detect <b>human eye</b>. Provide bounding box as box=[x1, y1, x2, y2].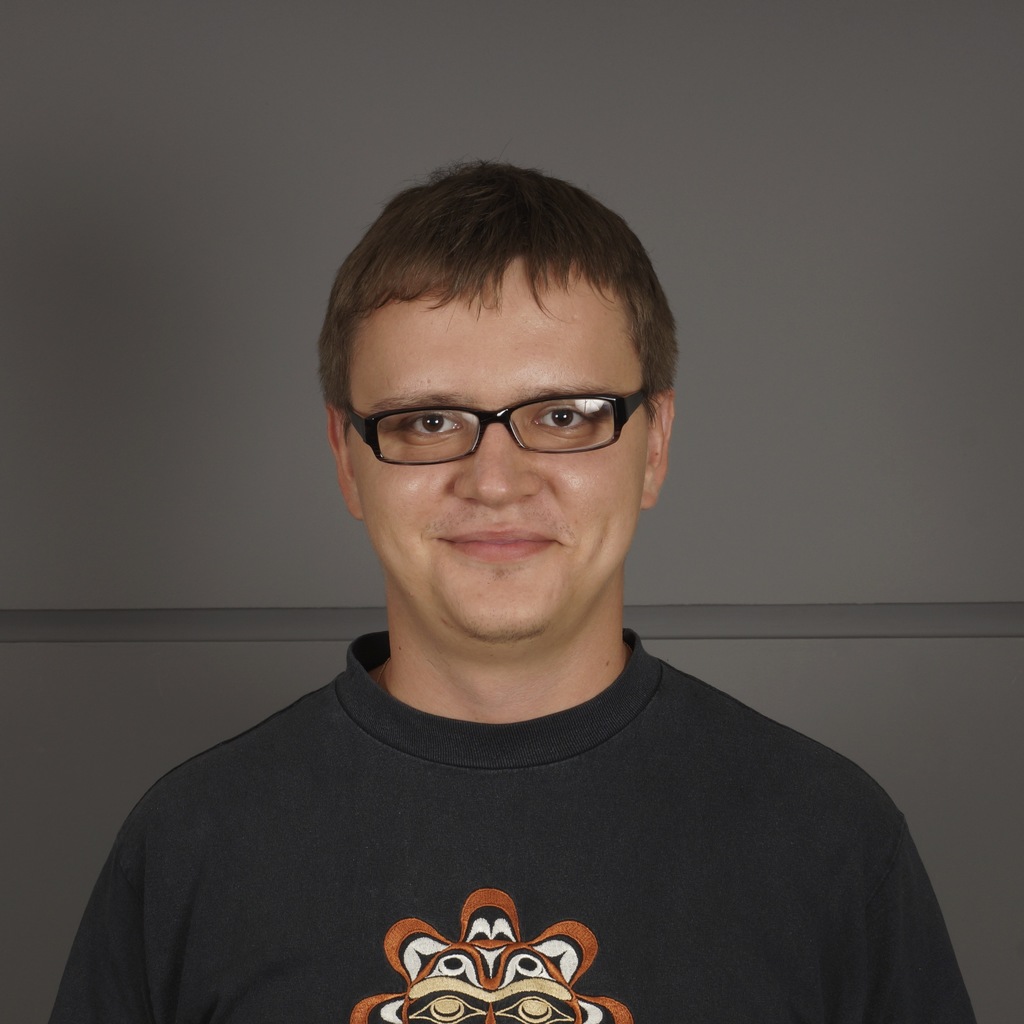
box=[385, 402, 473, 445].
